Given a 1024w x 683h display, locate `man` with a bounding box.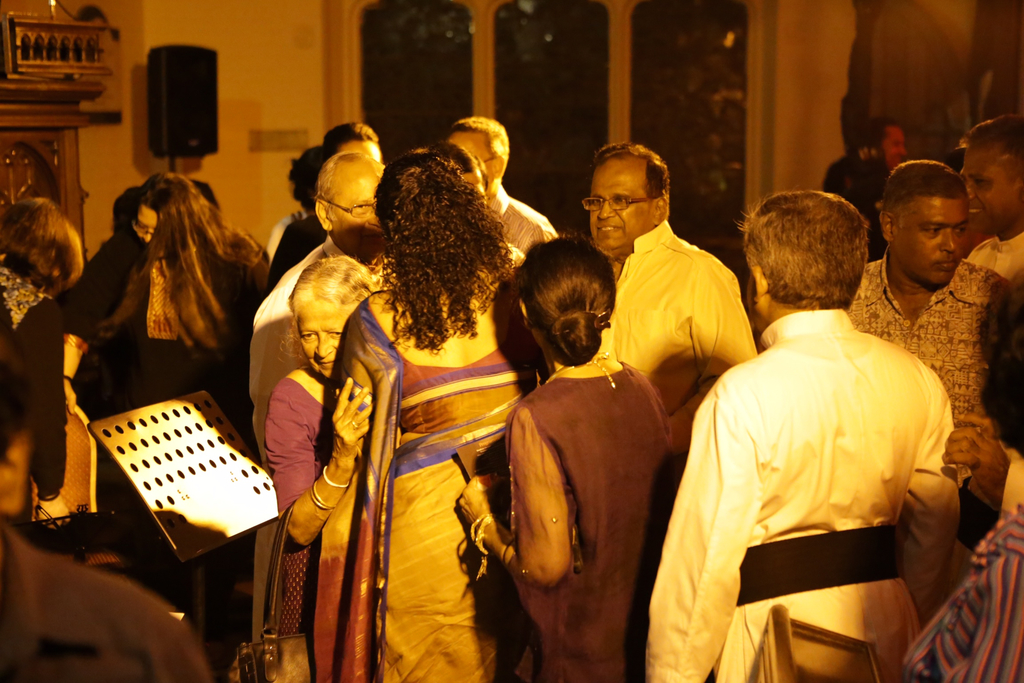
Located: (left=582, top=142, right=758, bottom=457).
